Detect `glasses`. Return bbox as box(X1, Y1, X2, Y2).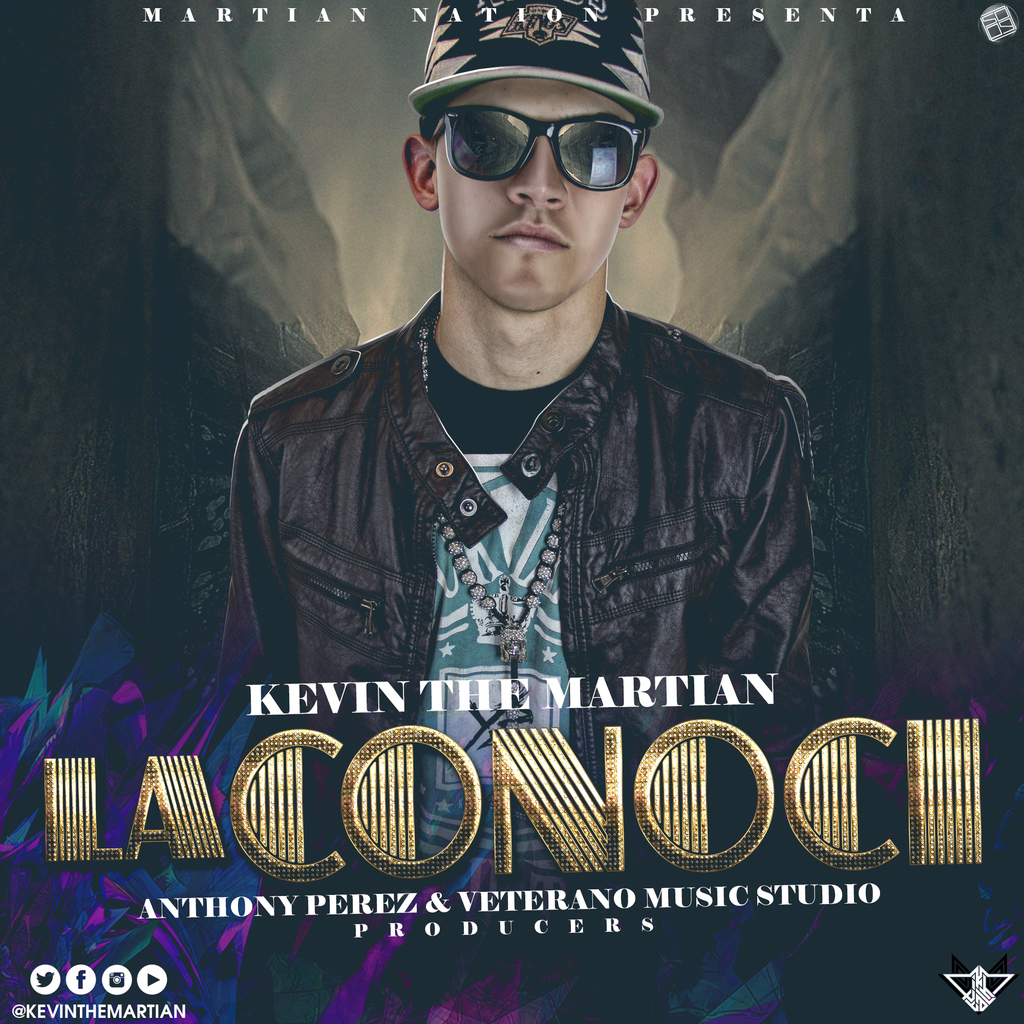
box(419, 100, 643, 199).
